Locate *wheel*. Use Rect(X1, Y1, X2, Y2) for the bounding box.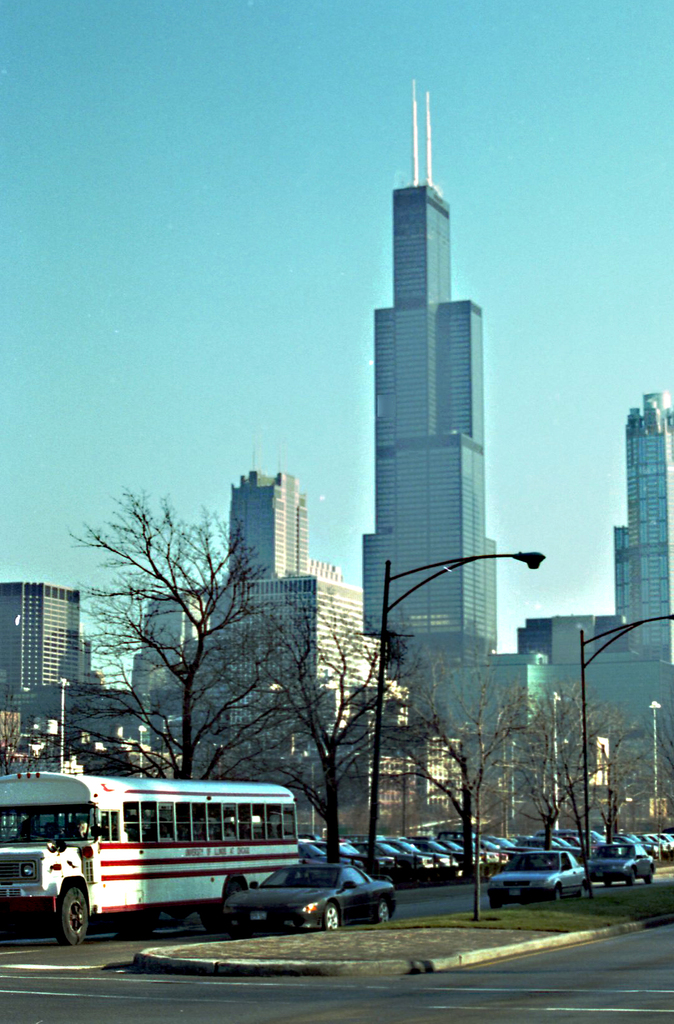
Rect(376, 895, 390, 923).
